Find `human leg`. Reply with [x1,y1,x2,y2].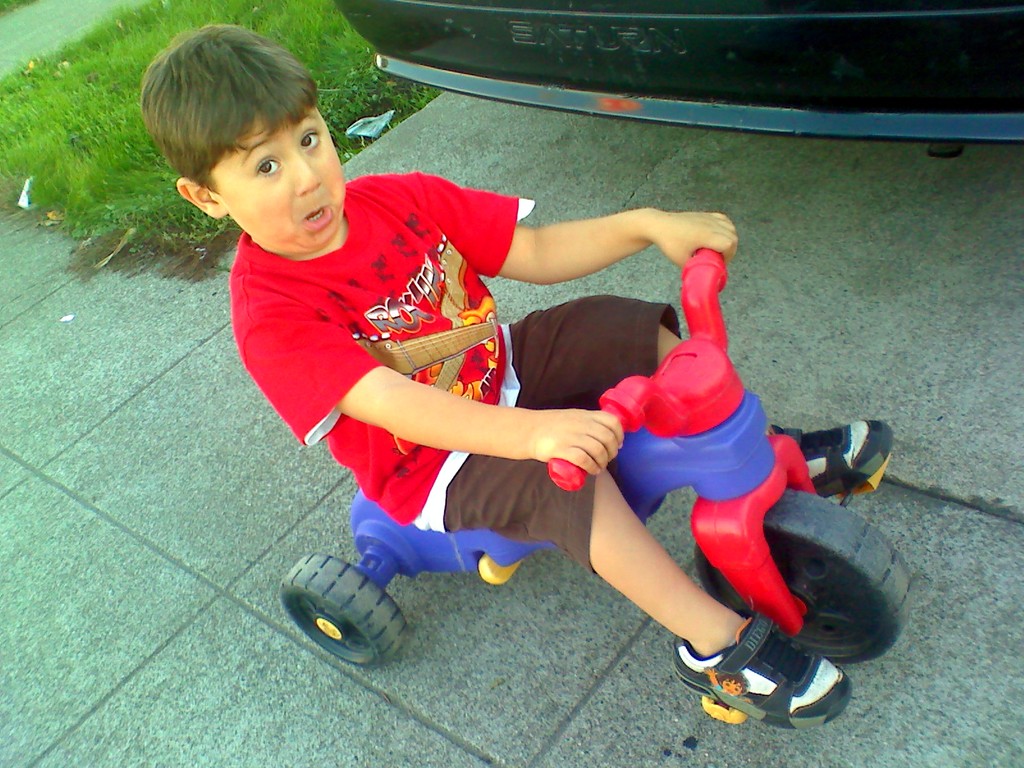
[443,452,852,735].
